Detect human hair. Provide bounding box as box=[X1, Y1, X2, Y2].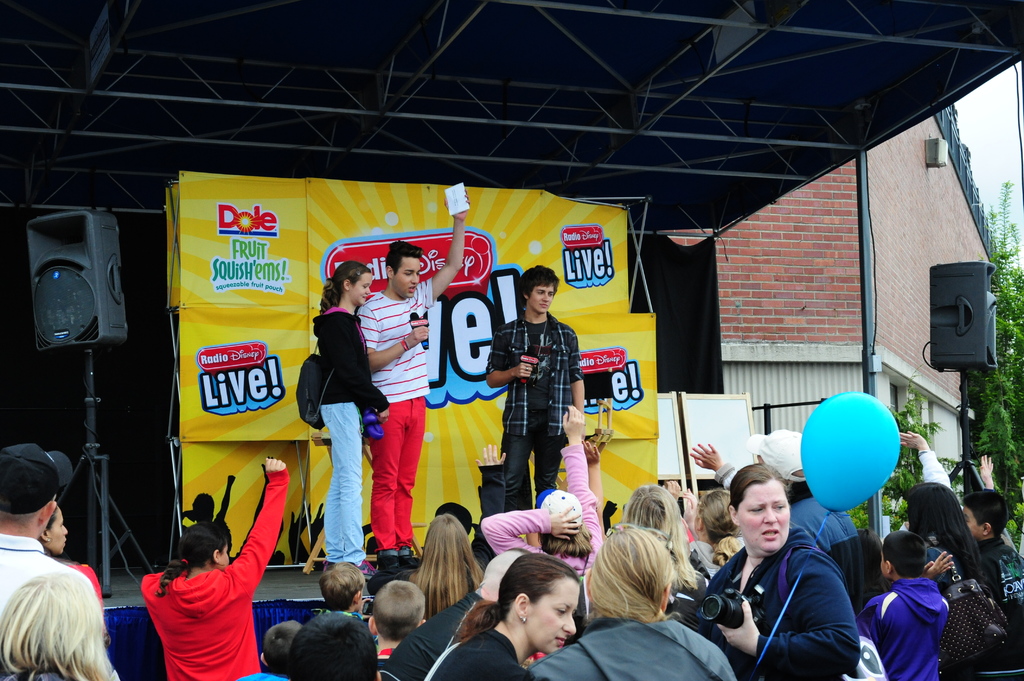
box=[255, 618, 303, 673].
